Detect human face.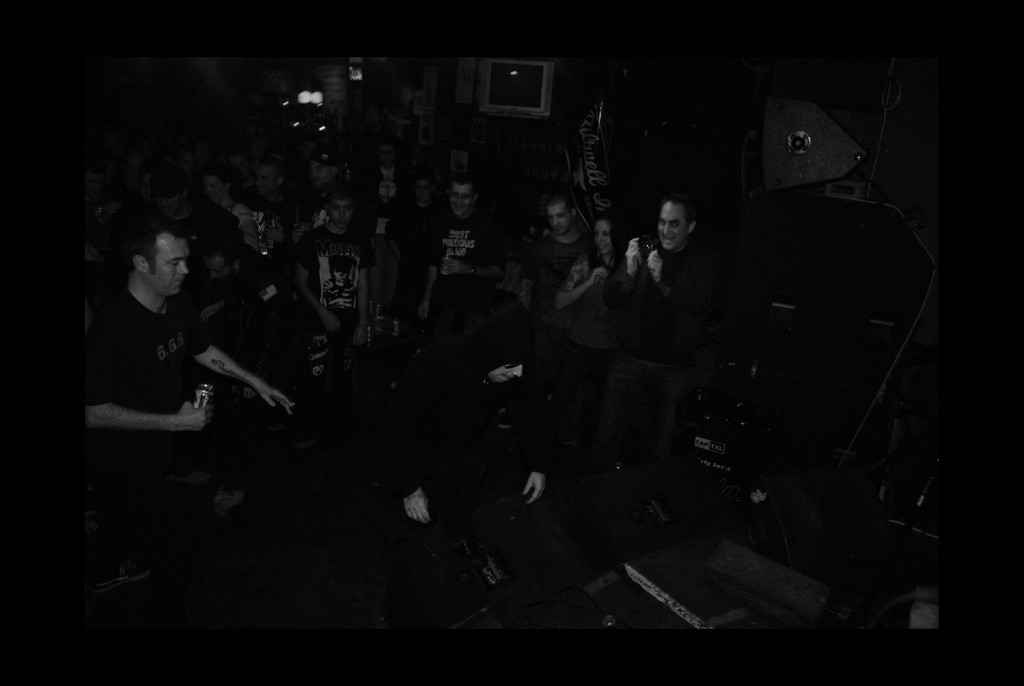
Detected at [257,170,282,195].
